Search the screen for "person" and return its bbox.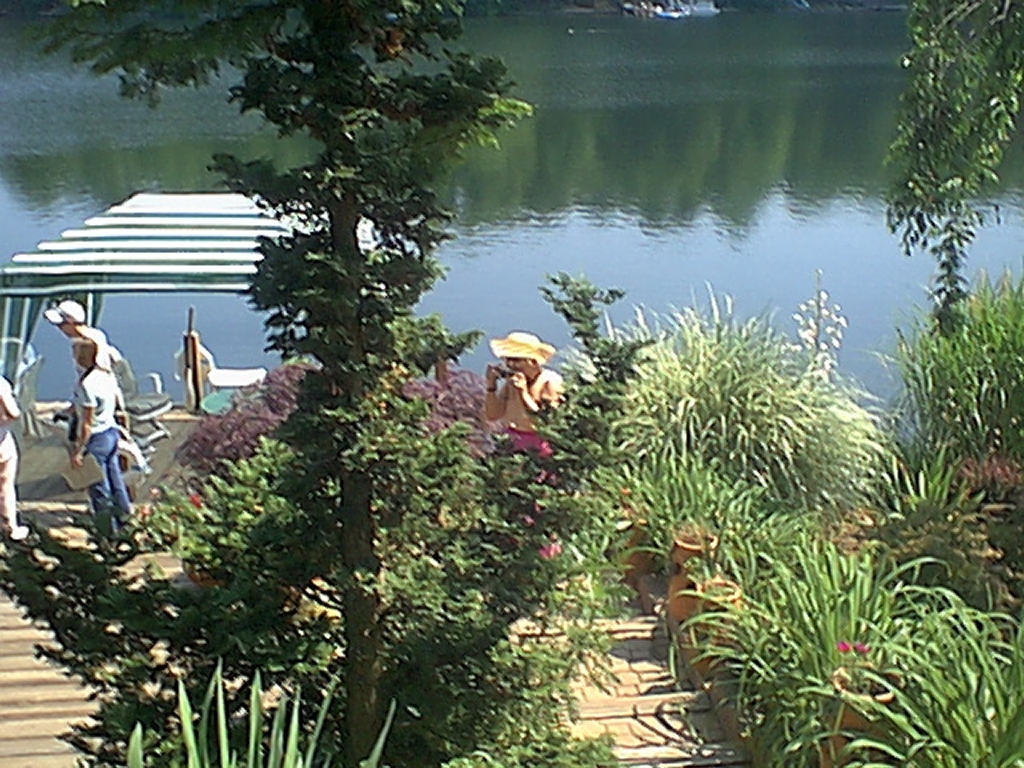
Found: <bbox>477, 326, 560, 555</bbox>.
